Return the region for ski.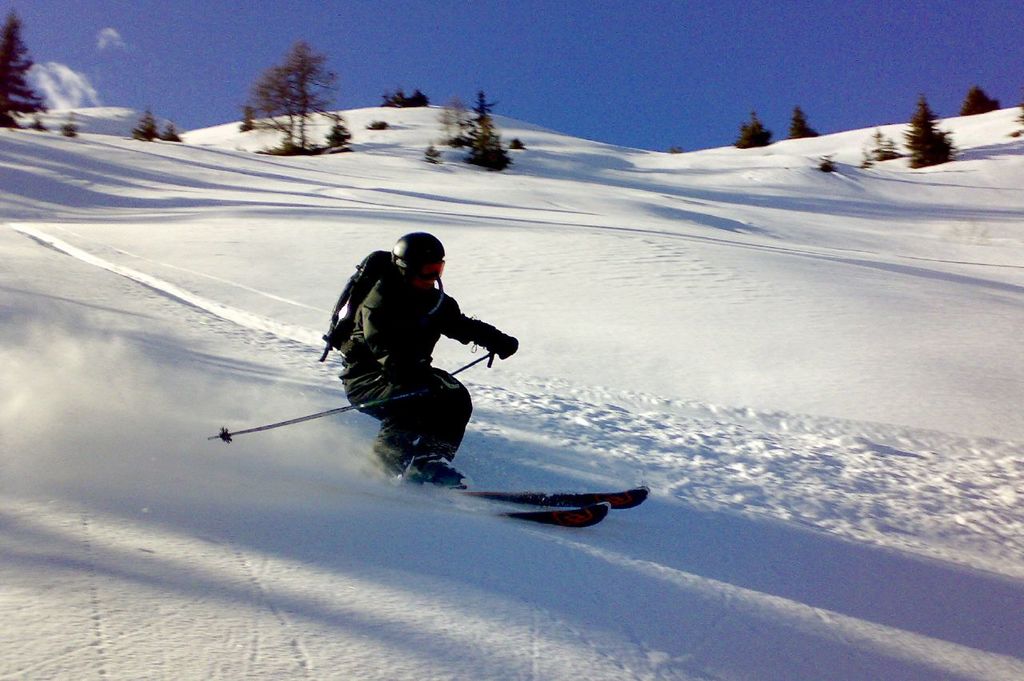
461/490/622/530.
